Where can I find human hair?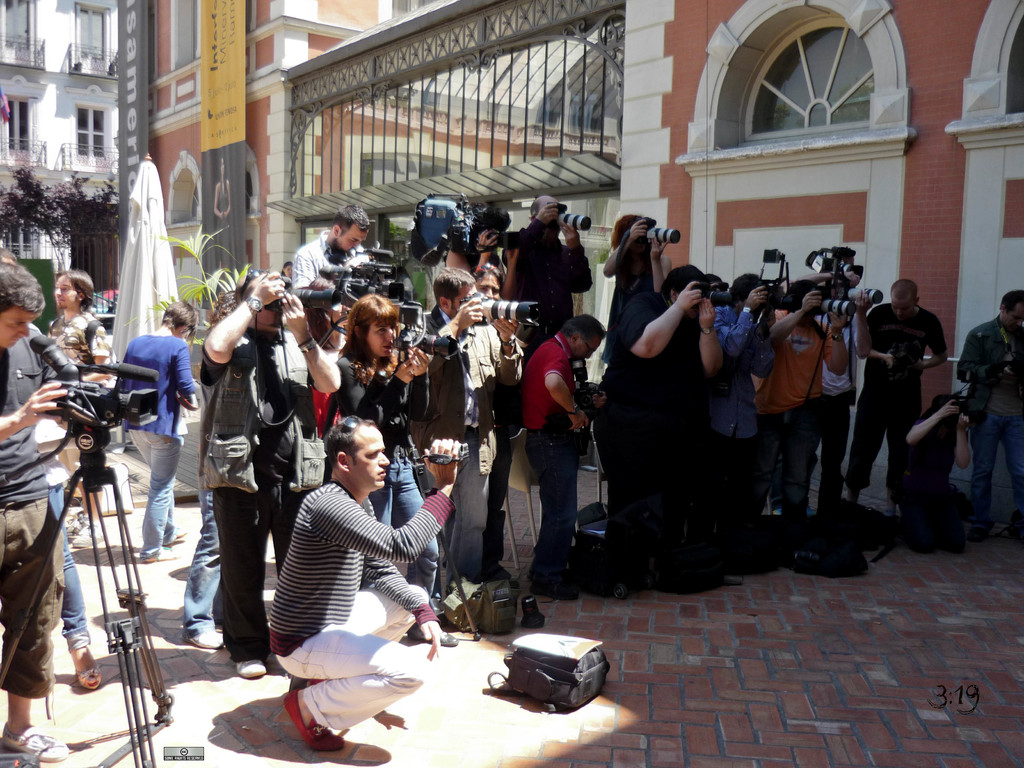
You can find it at Rect(51, 266, 94, 310).
